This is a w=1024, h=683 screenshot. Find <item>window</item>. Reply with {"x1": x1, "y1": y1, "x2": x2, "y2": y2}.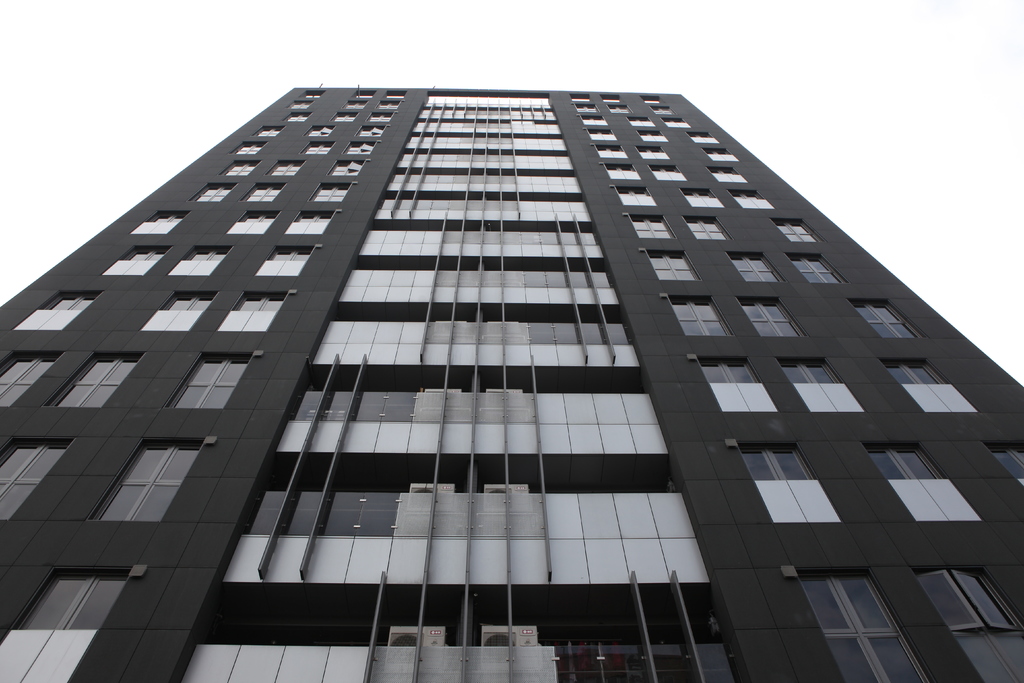
{"x1": 330, "y1": 158, "x2": 367, "y2": 181}.
